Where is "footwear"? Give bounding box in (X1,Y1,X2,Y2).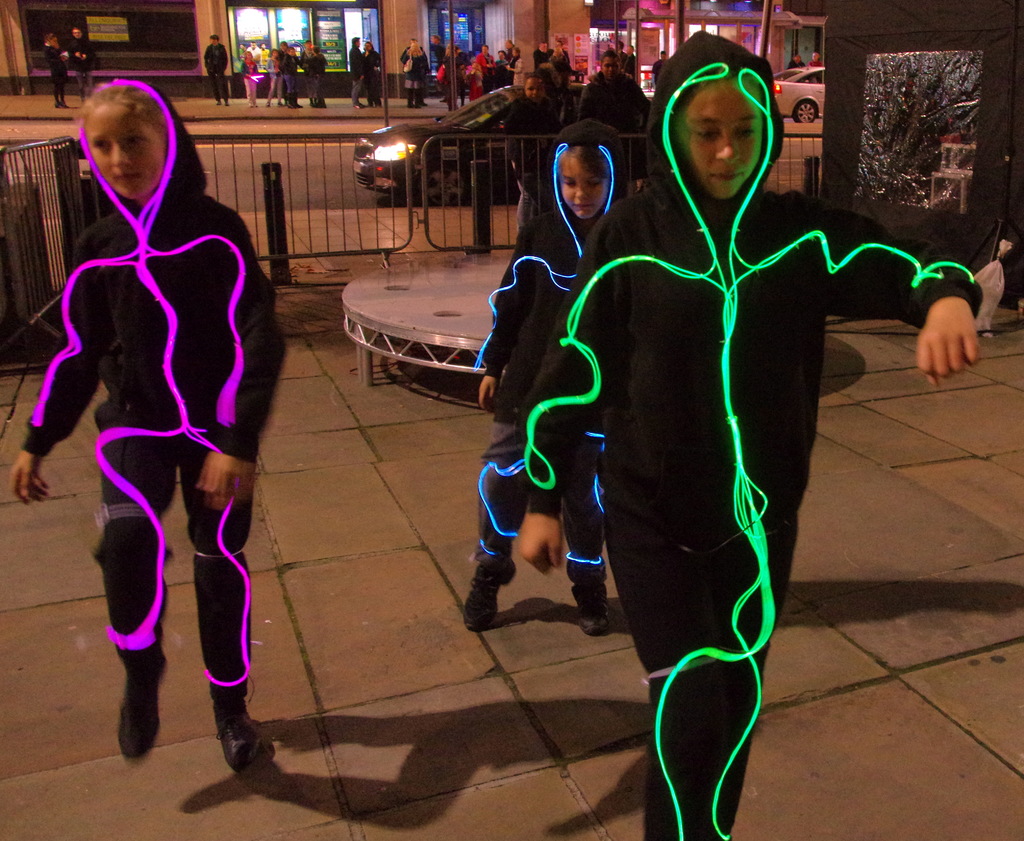
(465,553,518,626).
